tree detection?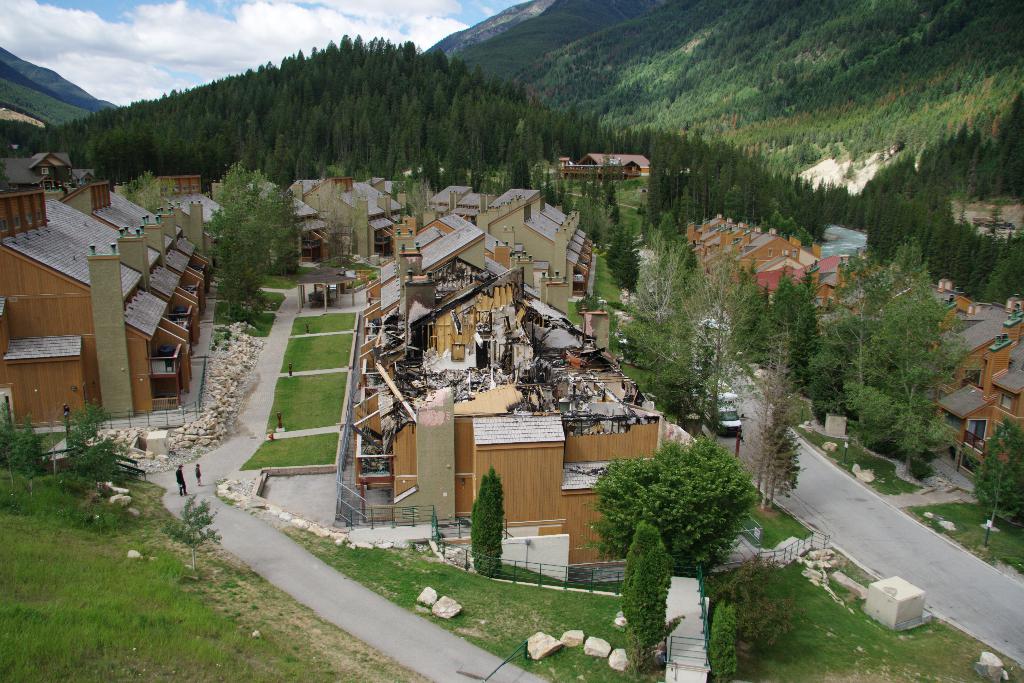
[328,208,358,270]
